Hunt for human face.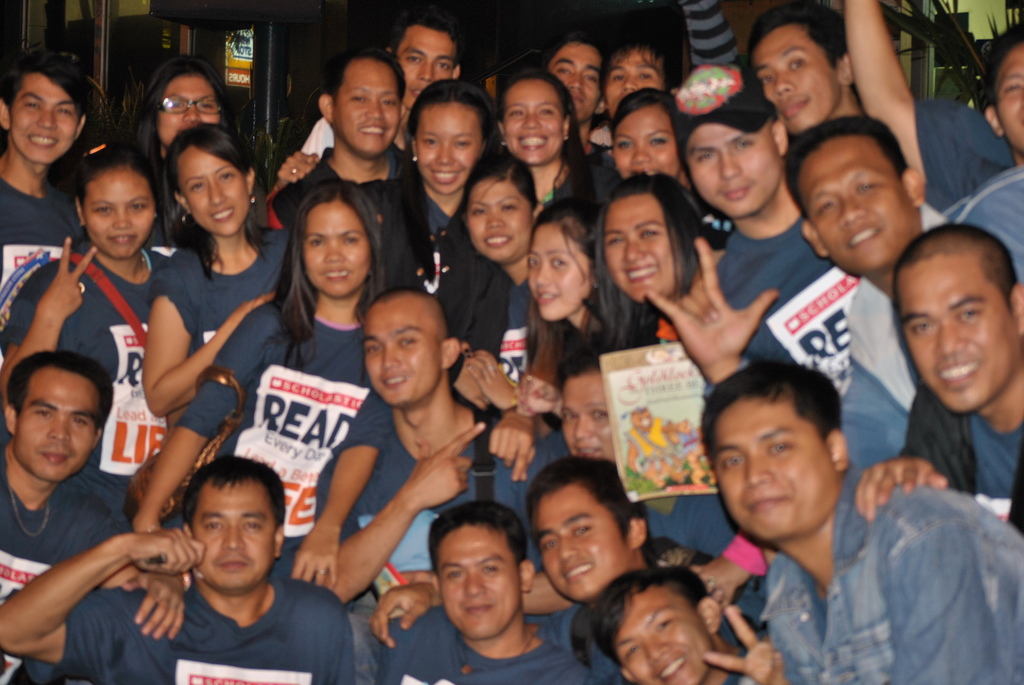
Hunted down at box=[357, 290, 444, 412].
